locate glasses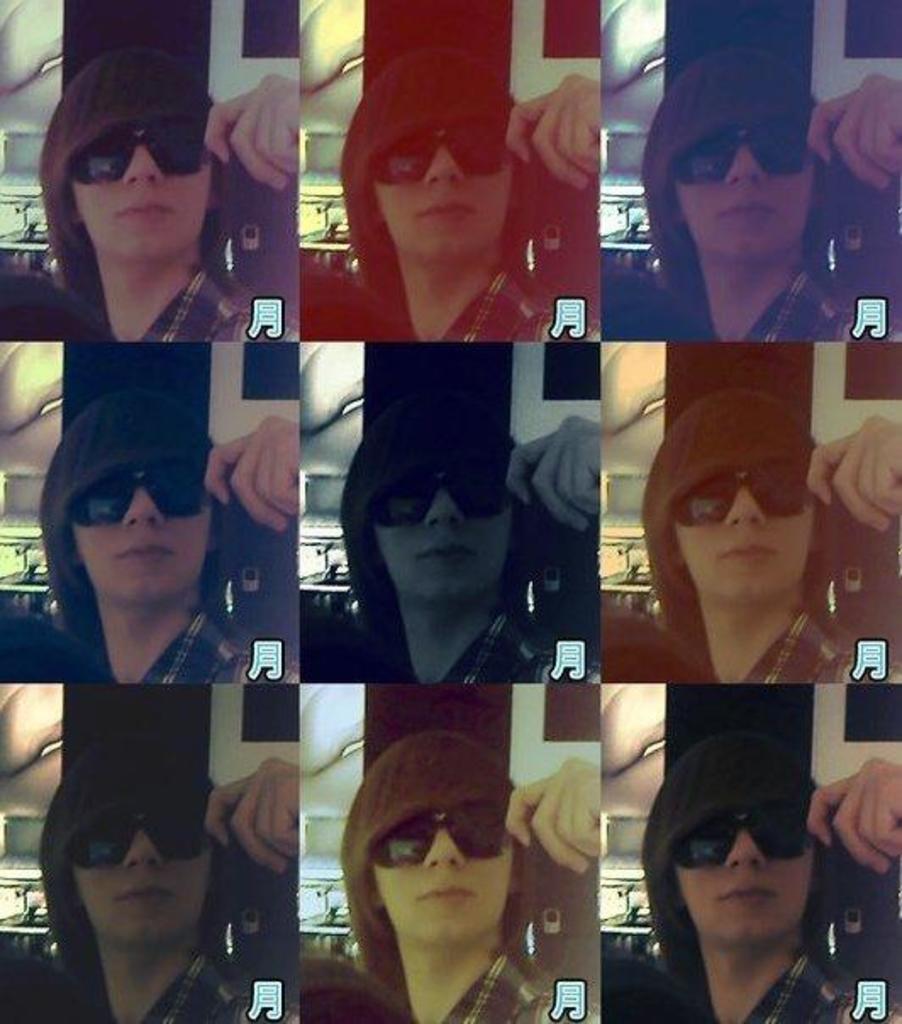
[673, 793, 814, 875]
